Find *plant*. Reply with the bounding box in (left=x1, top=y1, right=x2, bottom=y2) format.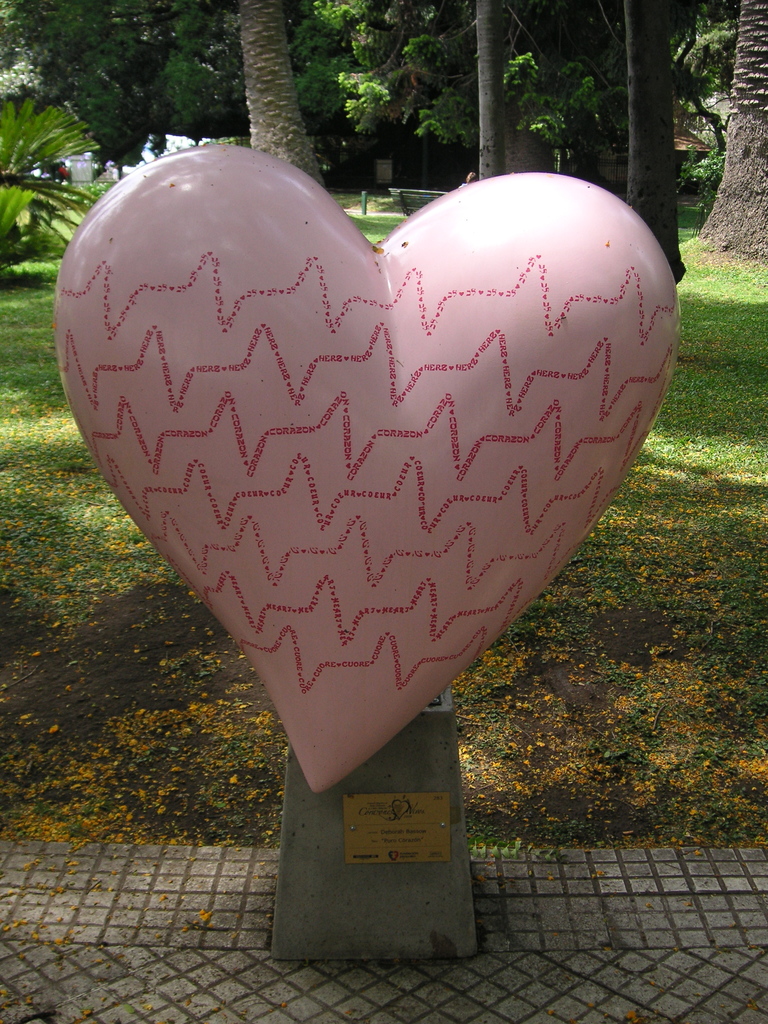
(left=0, top=92, right=95, bottom=258).
